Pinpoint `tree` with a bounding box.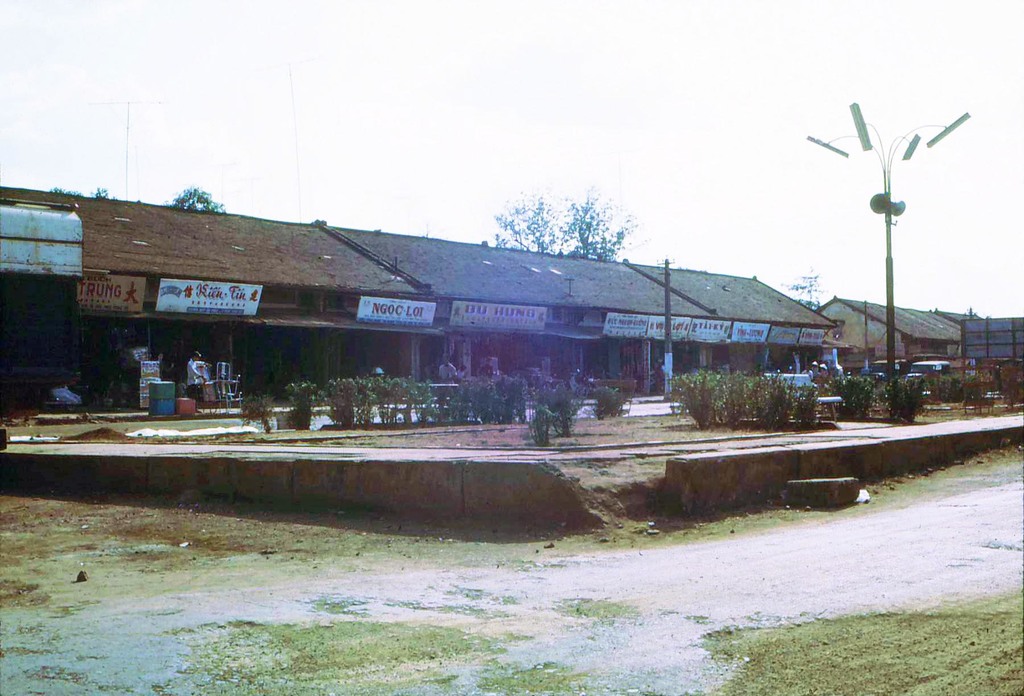
rect(470, 168, 661, 262).
